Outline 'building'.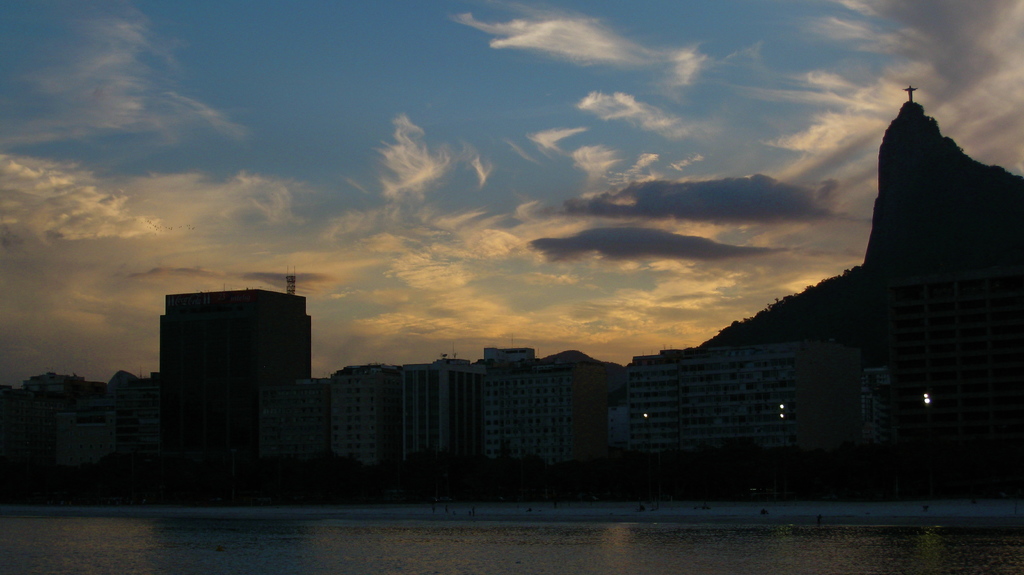
Outline: [x1=483, y1=366, x2=579, y2=468].
